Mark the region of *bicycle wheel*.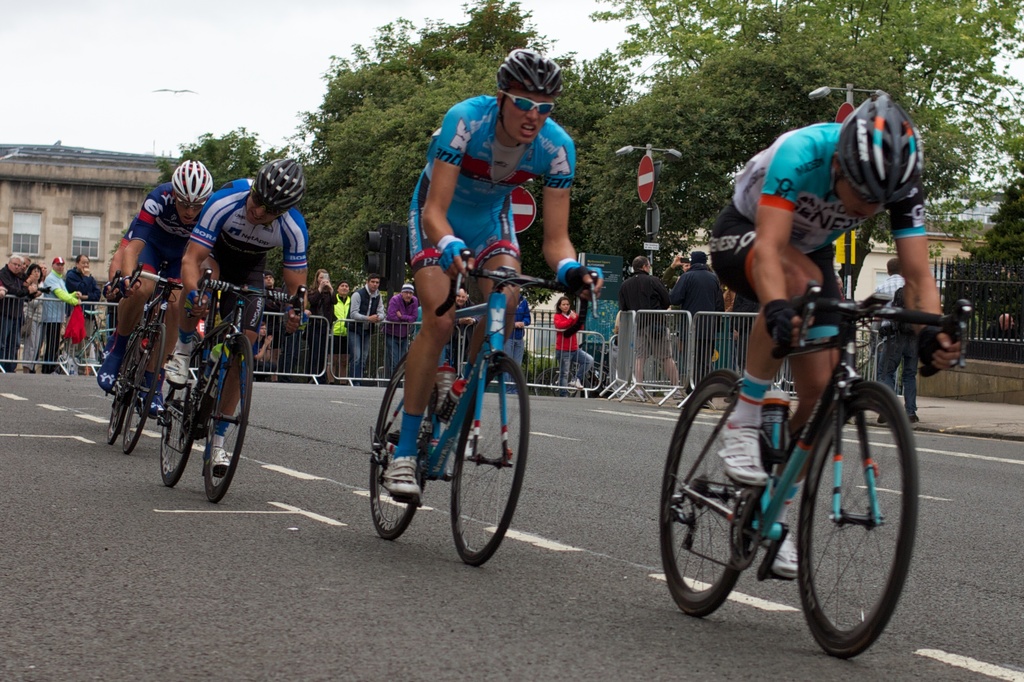
Region: detection(367, 351, 435, 548).
